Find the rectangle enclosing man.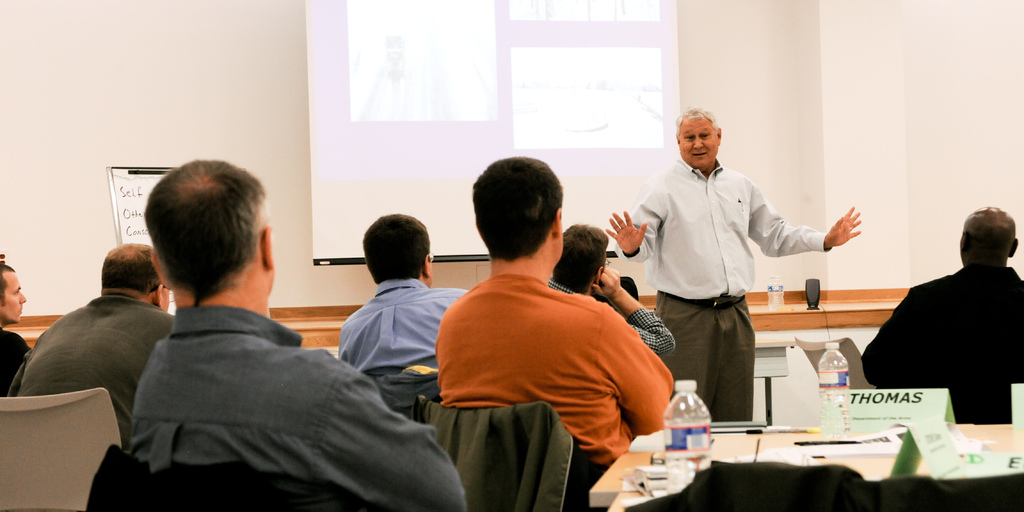
pyautogui.locateOnScreen(431, 156, 676, 511).
